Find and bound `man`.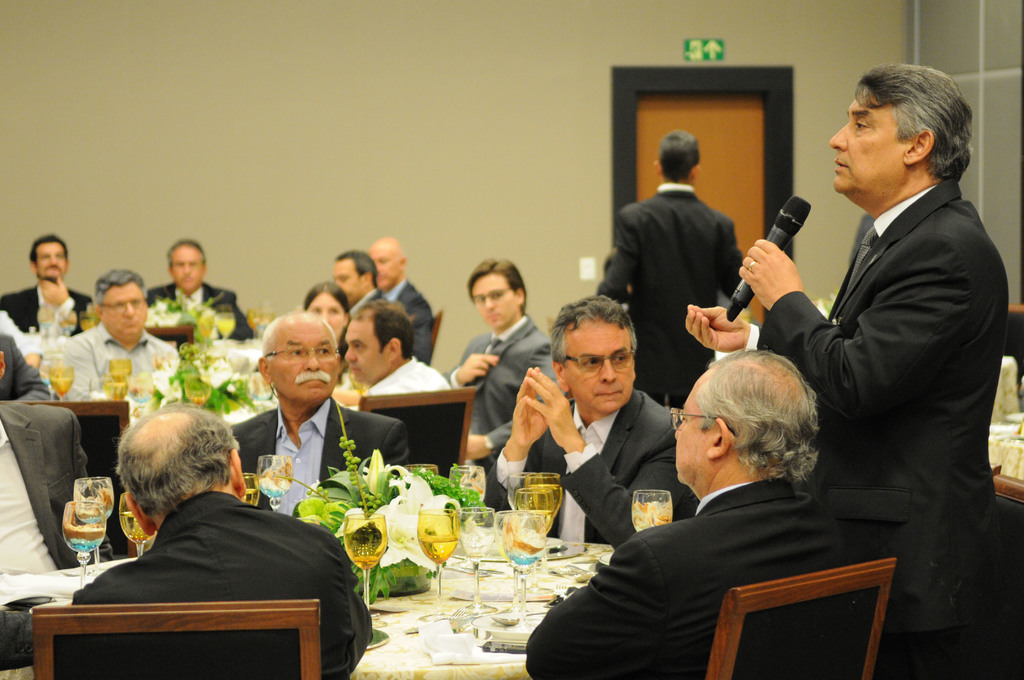
Bound: (x1=339, y1=304, x2=450, y2=401).
